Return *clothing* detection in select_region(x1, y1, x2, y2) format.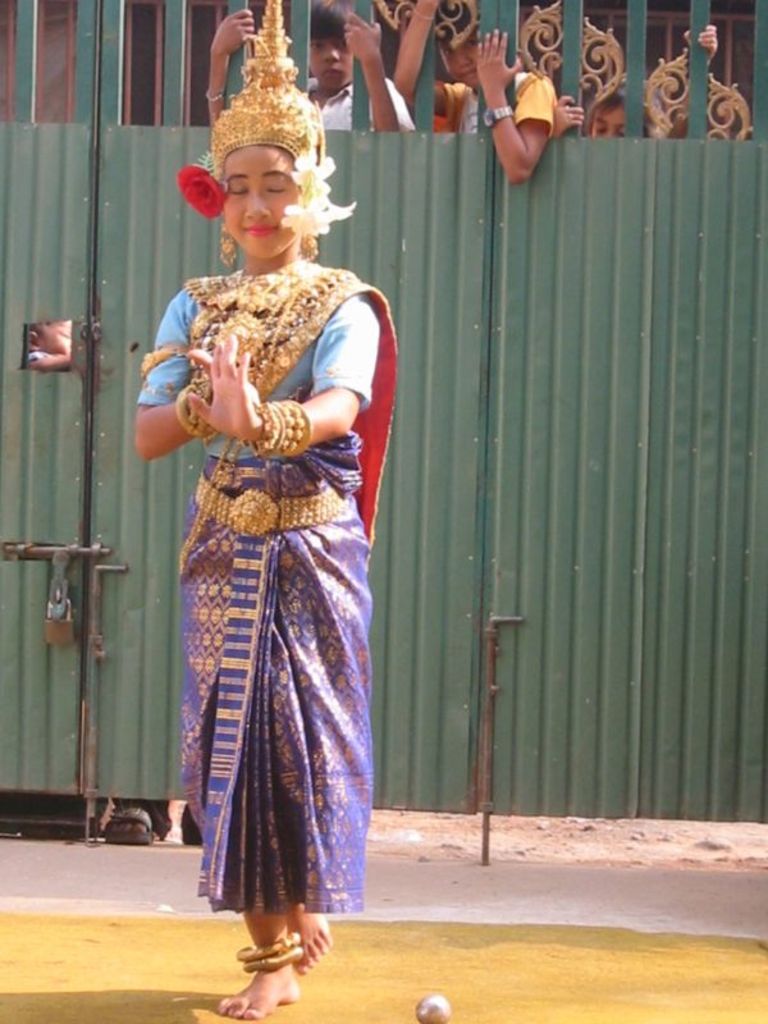
select_region(147, 260, 392, 927).
